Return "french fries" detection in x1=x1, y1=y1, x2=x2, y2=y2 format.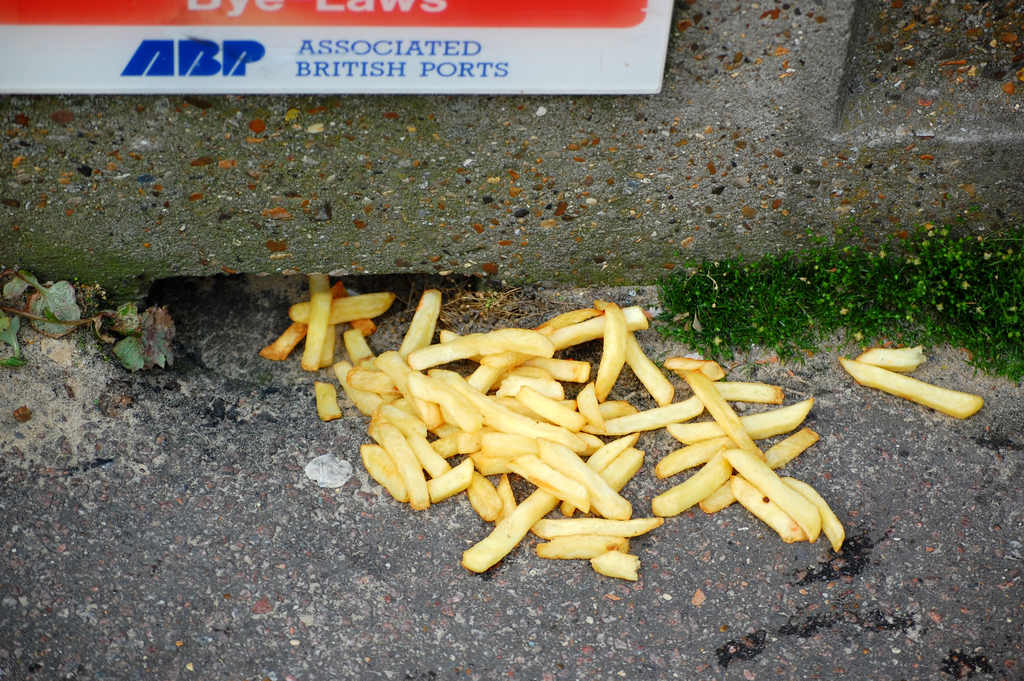
x1=558, y1=431, x2=644, y2=515.
